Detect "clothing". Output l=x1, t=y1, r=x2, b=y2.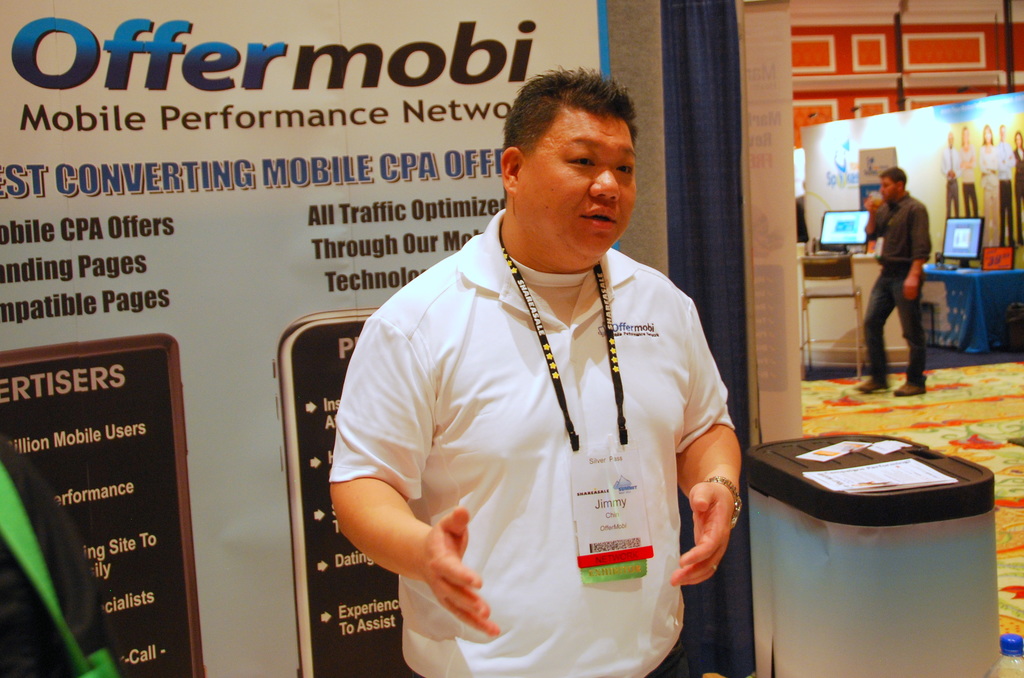
l=1014, t=148, r=1022, b=232.
